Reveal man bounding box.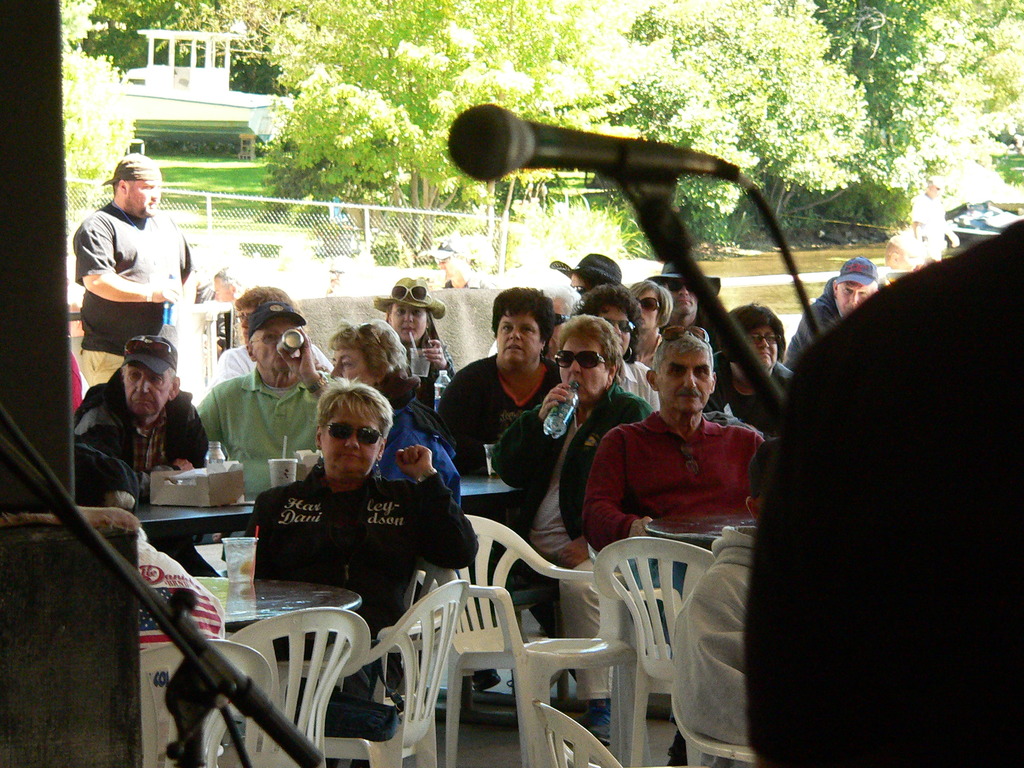
Revealed: l=214, t=284, r=335, b=395.
